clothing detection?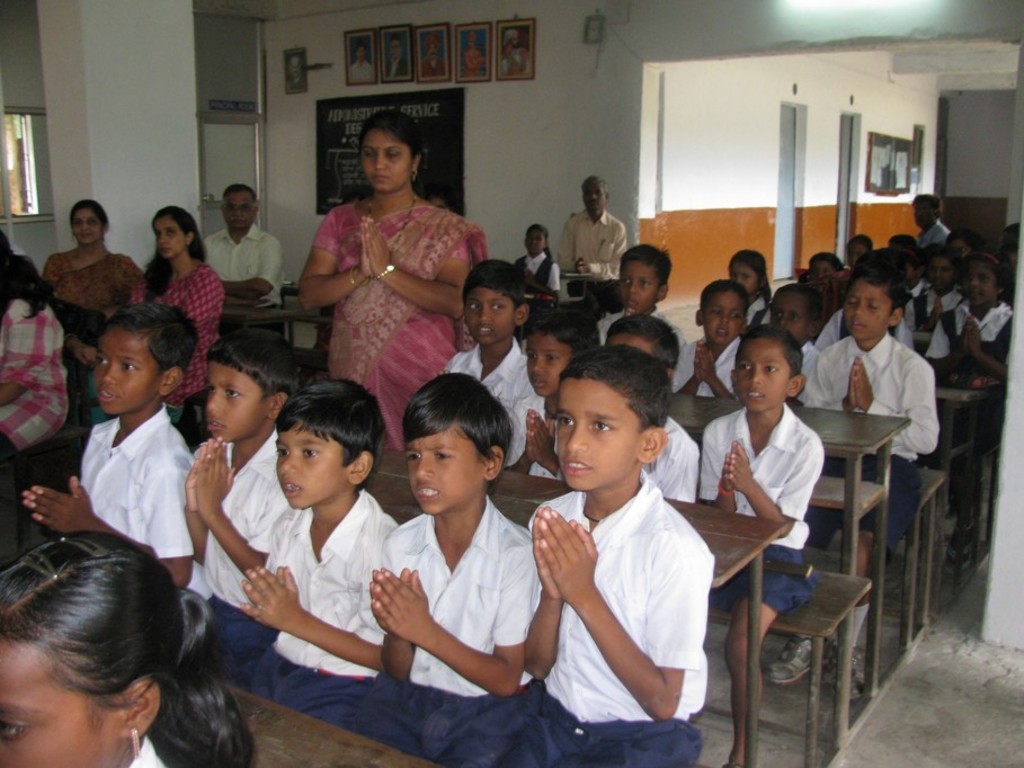
(698,394,818,618)
